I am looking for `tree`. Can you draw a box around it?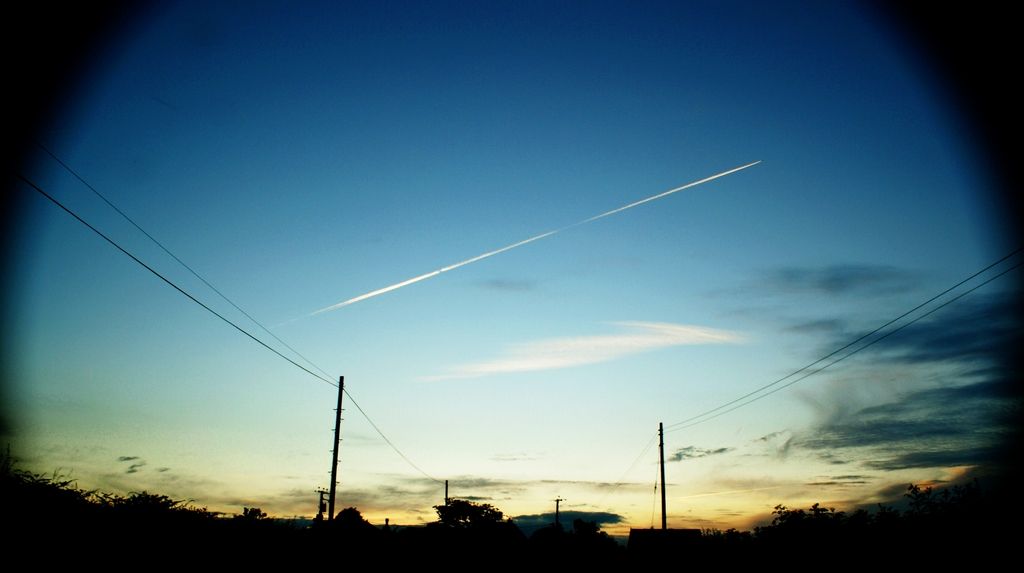
Sure, the bounding box is <bbox>241, 503, 247, 515</bbox>.
